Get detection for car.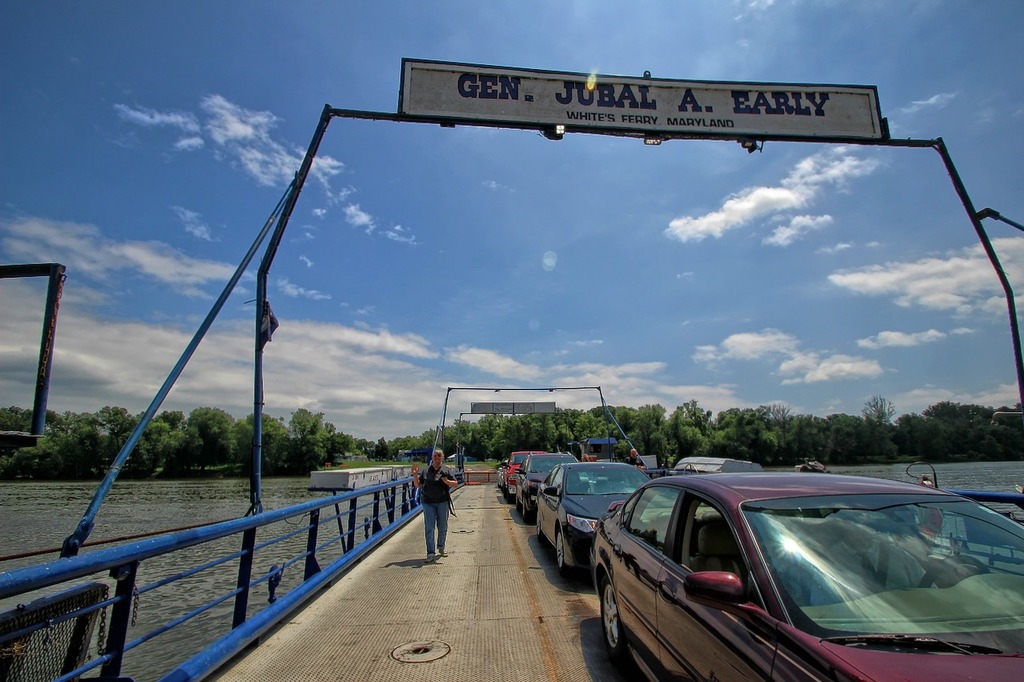
Detection: (589,465,1018,676).
